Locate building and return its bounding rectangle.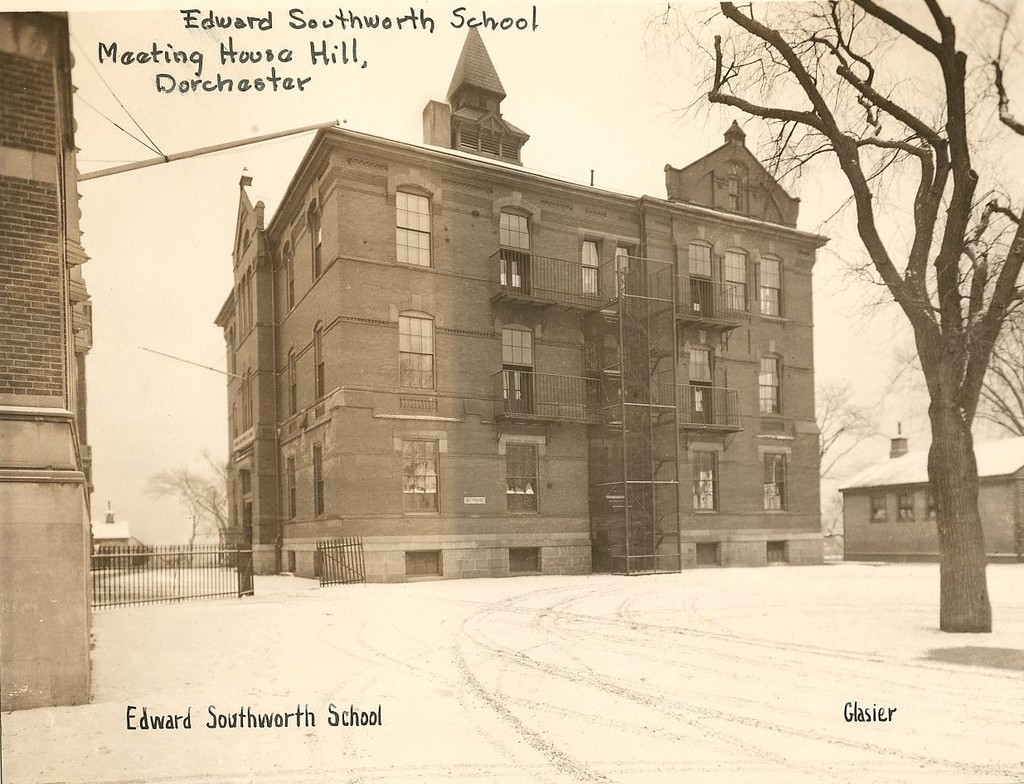
BBox(221, 32, 837, 582).
